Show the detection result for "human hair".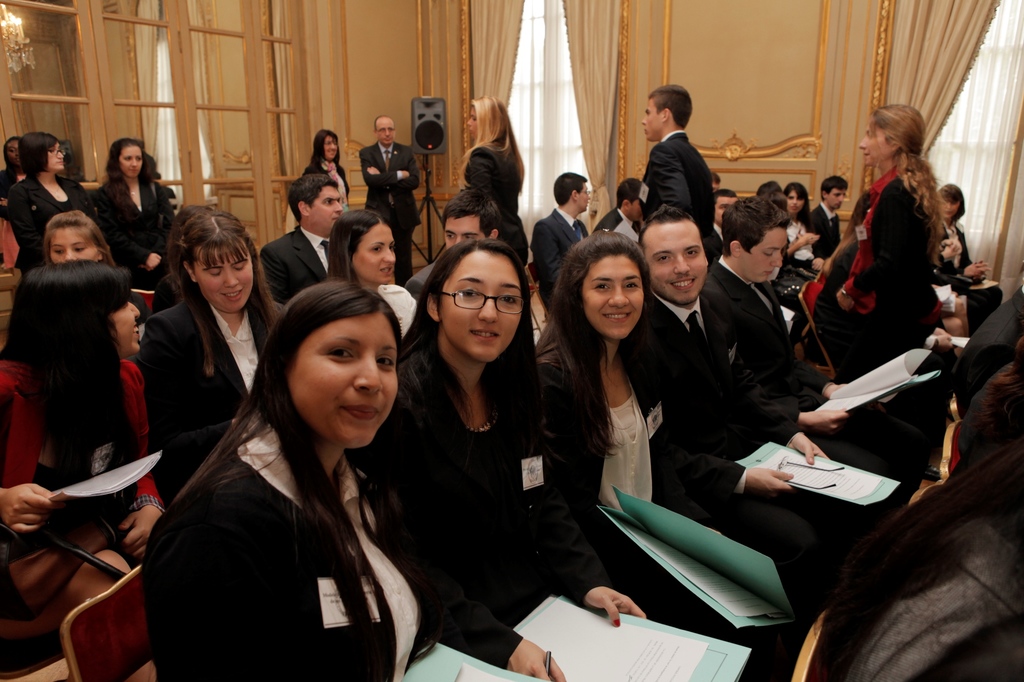
[3, 264, 132, 525].
